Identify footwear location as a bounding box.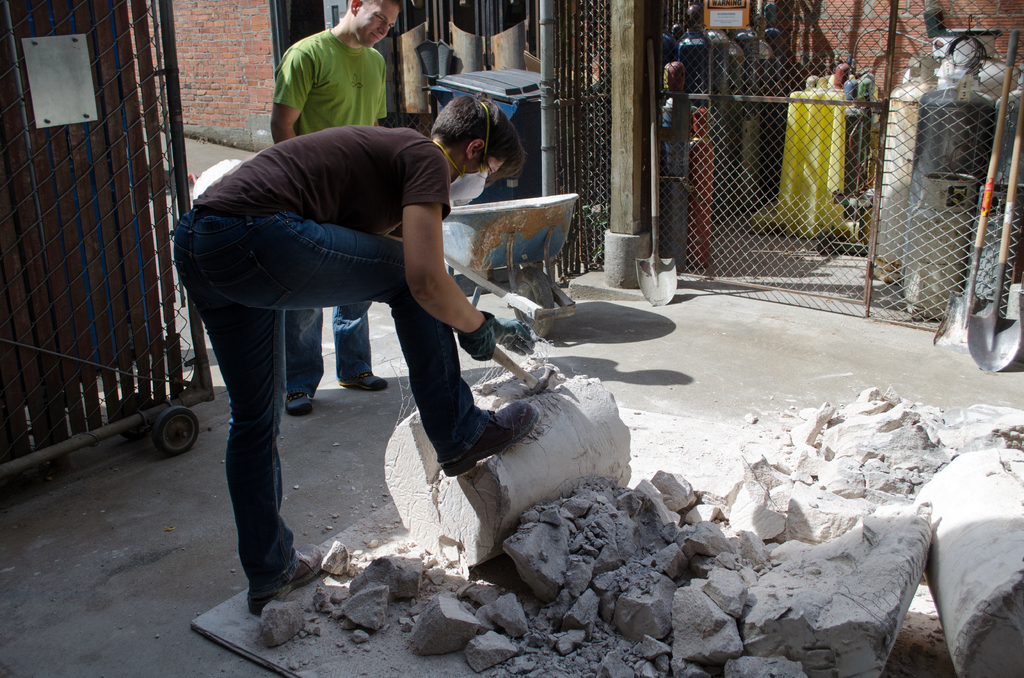
x1=249 y1=546 x2=325 y2=617.
